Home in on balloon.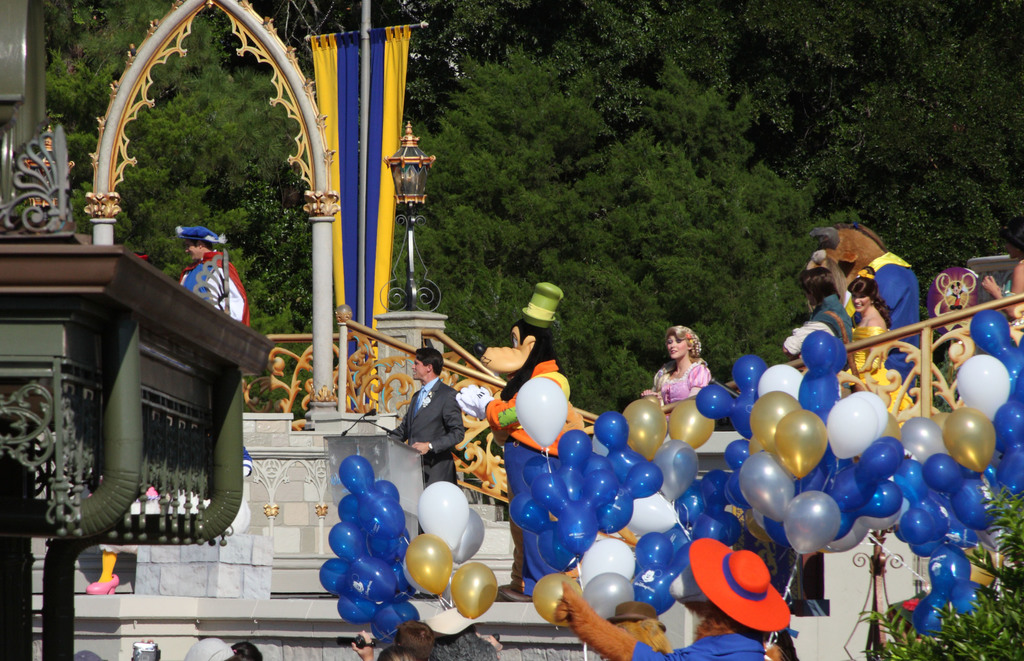
Homed in at <box>900,416,945,462</box>.
